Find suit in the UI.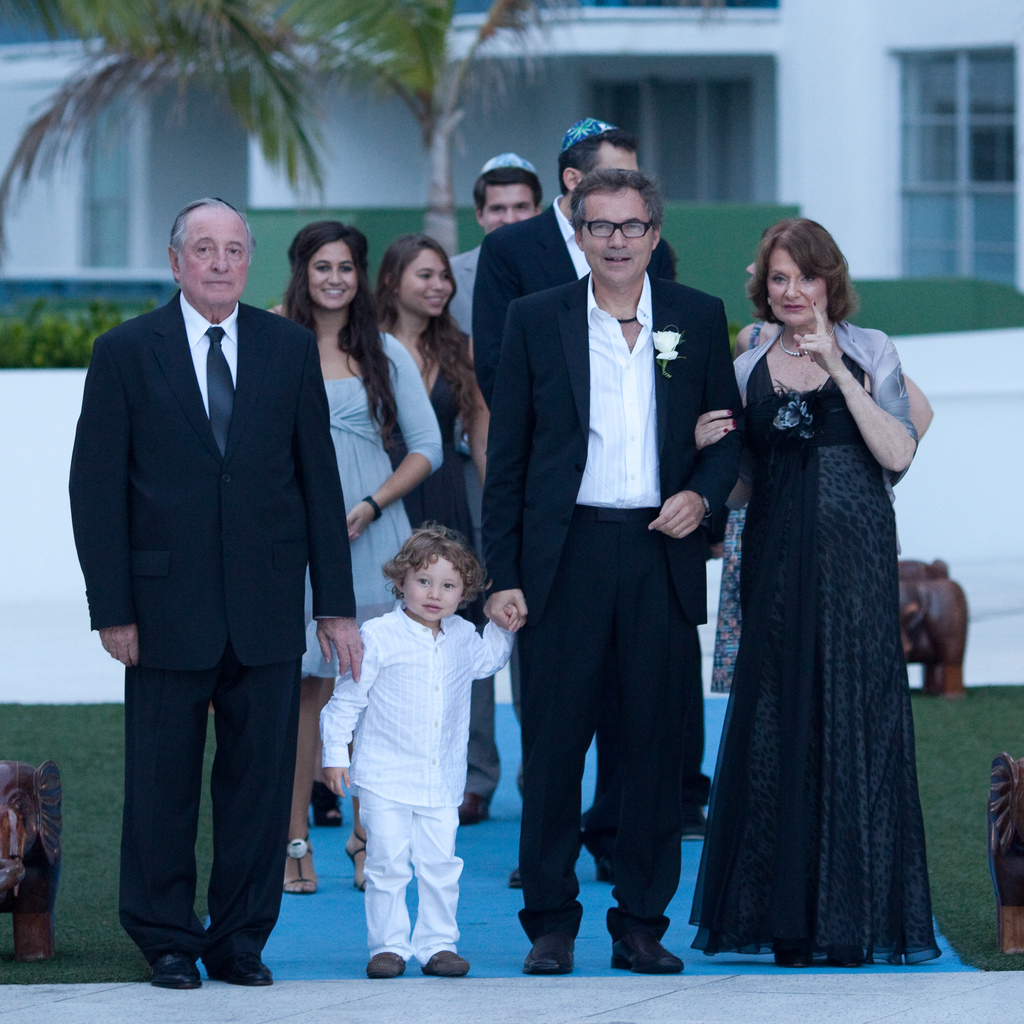
UI element at locate(70, 290, 352, 953).
